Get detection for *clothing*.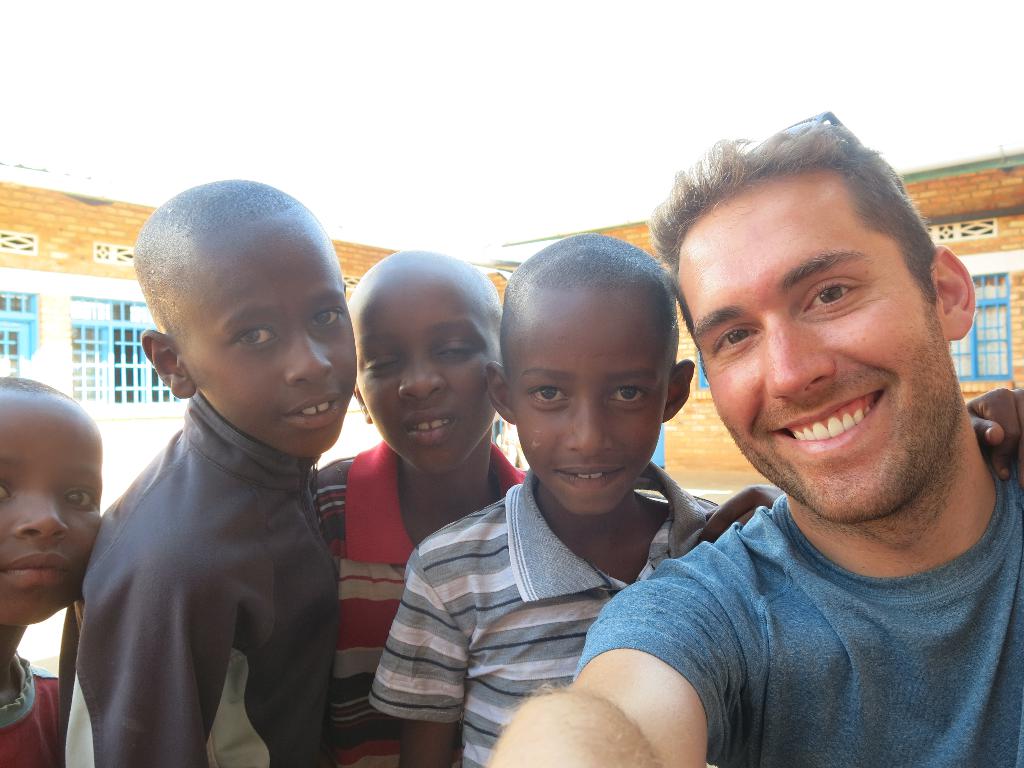
Detection: {"left": 586, "top": 432, "right": 1023, "bottom": 767}.
